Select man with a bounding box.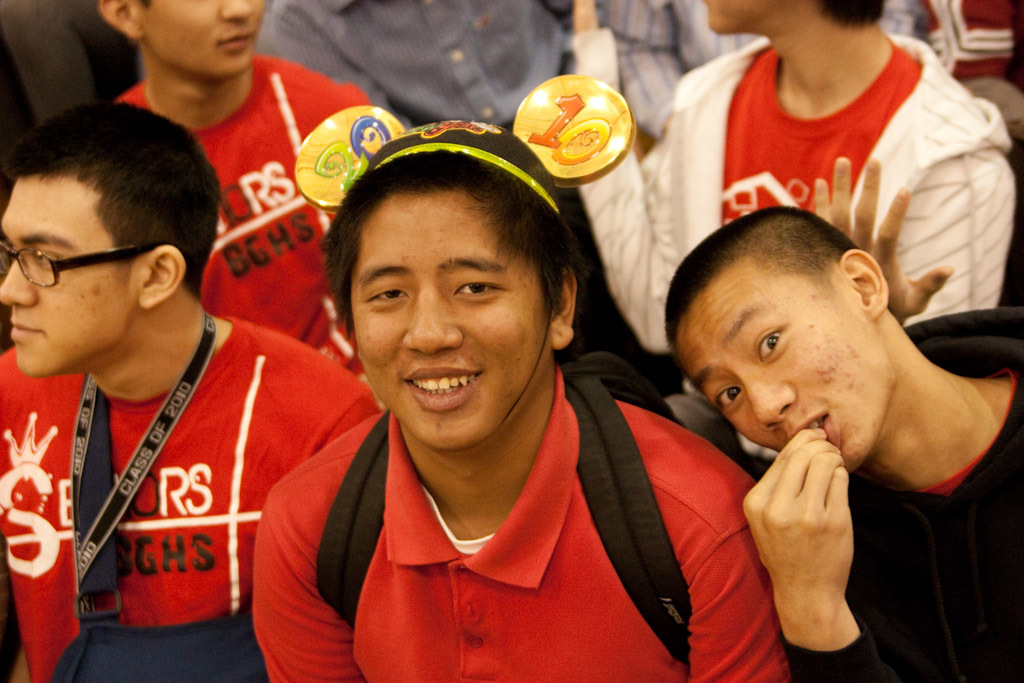
Rect(97, 0, 385, 411).
